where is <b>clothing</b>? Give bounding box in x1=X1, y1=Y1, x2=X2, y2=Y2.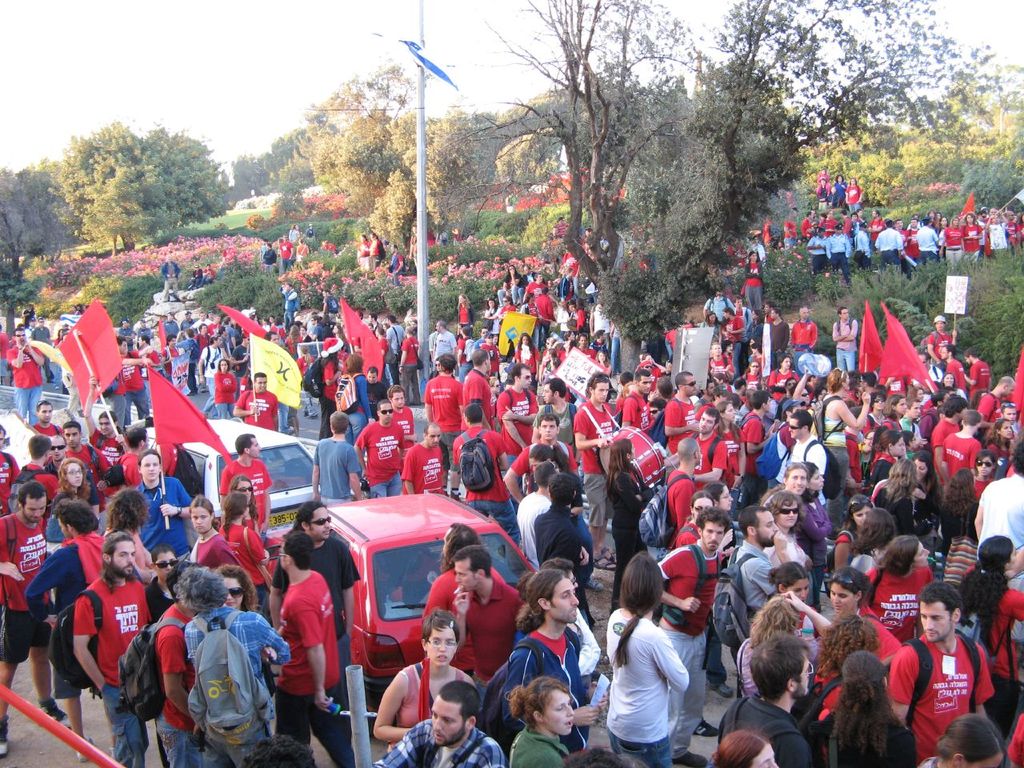
x1=258, y1=235, x2=270, y2=265.
